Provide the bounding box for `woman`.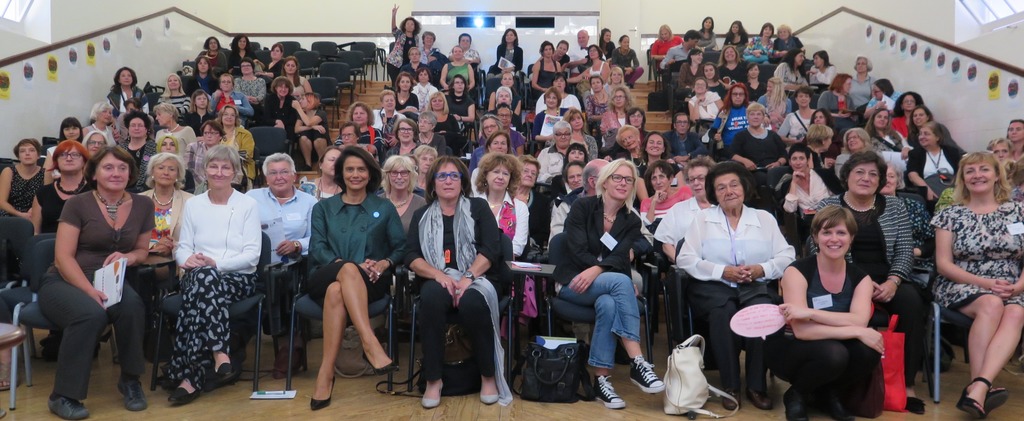
(left=401, top=44, right=429, bottom=76).
